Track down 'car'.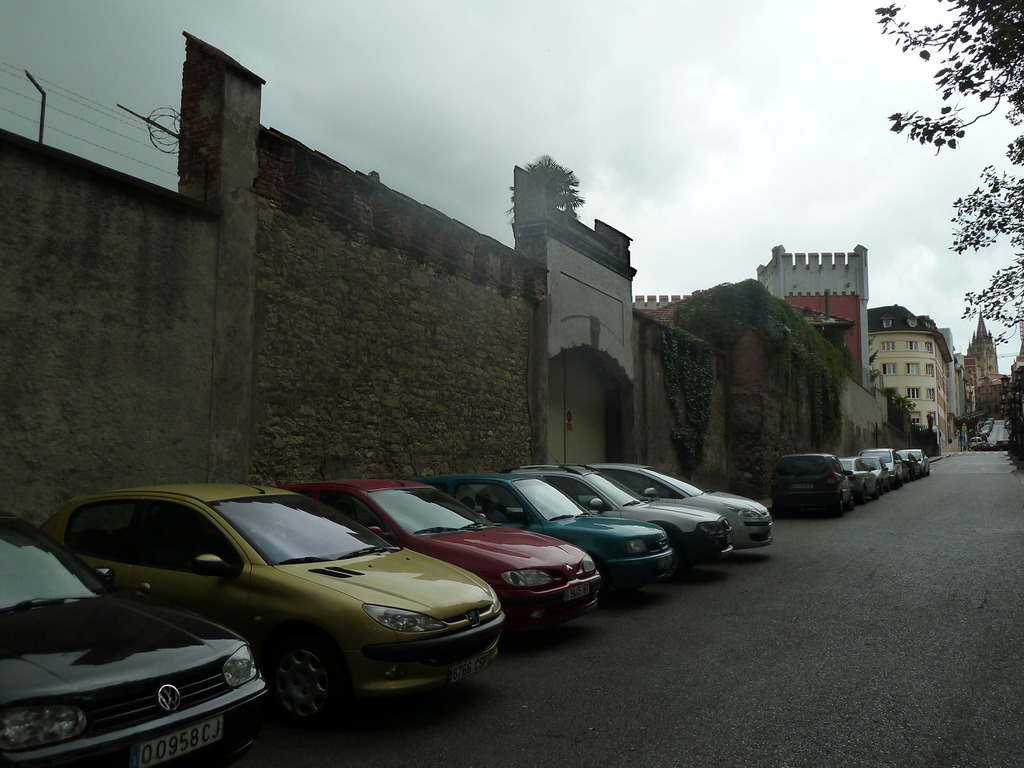
Tracked to pyautogui.locateOnScreen(520, 452, 735, 563).
